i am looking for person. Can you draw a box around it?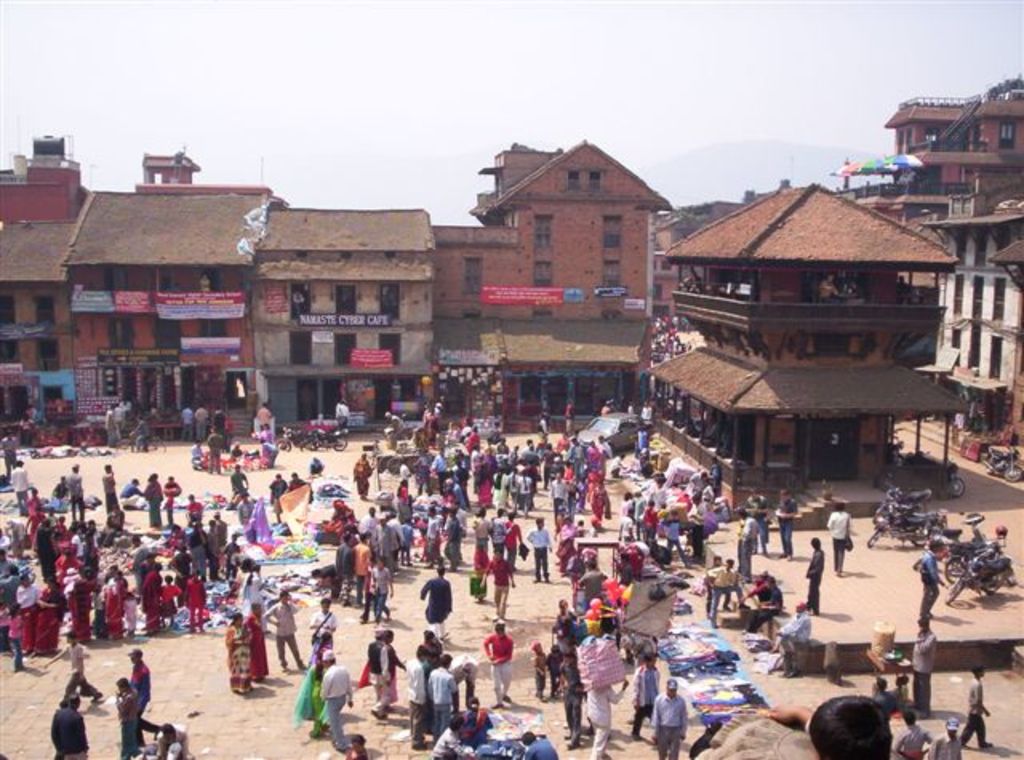
Sure, the bounding box is {"x1": 6, "y1": 432, "x2": 14, "y2": 477}.
